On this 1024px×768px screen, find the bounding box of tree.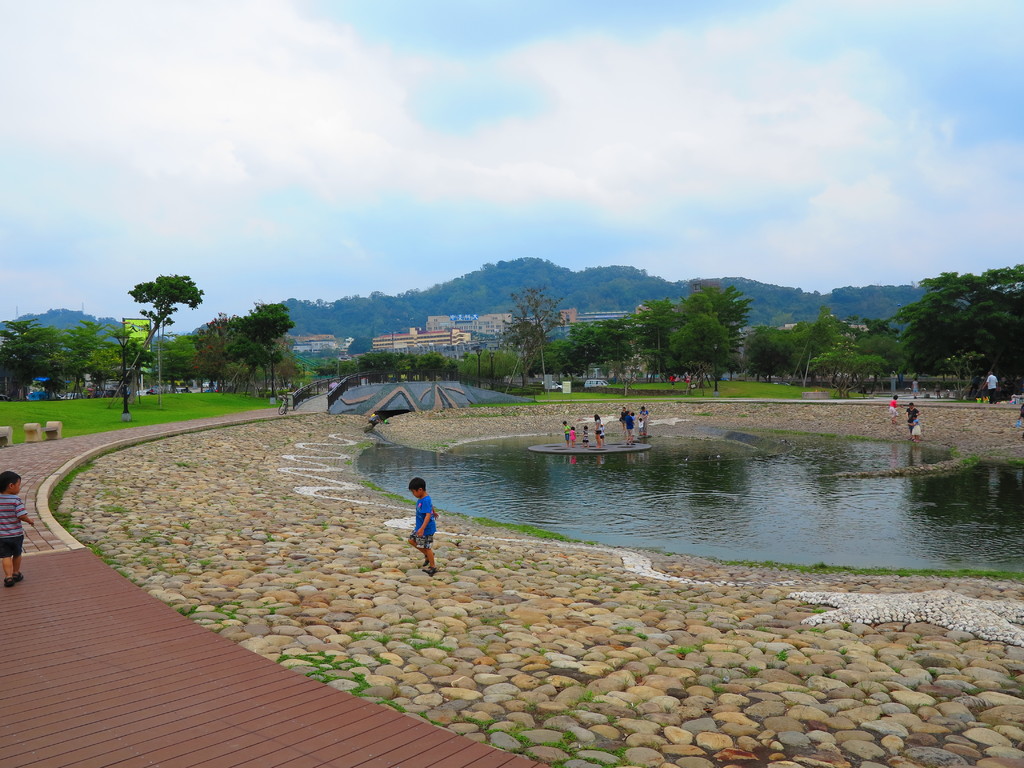
Bounding box: [44, 330, 97, 388].
